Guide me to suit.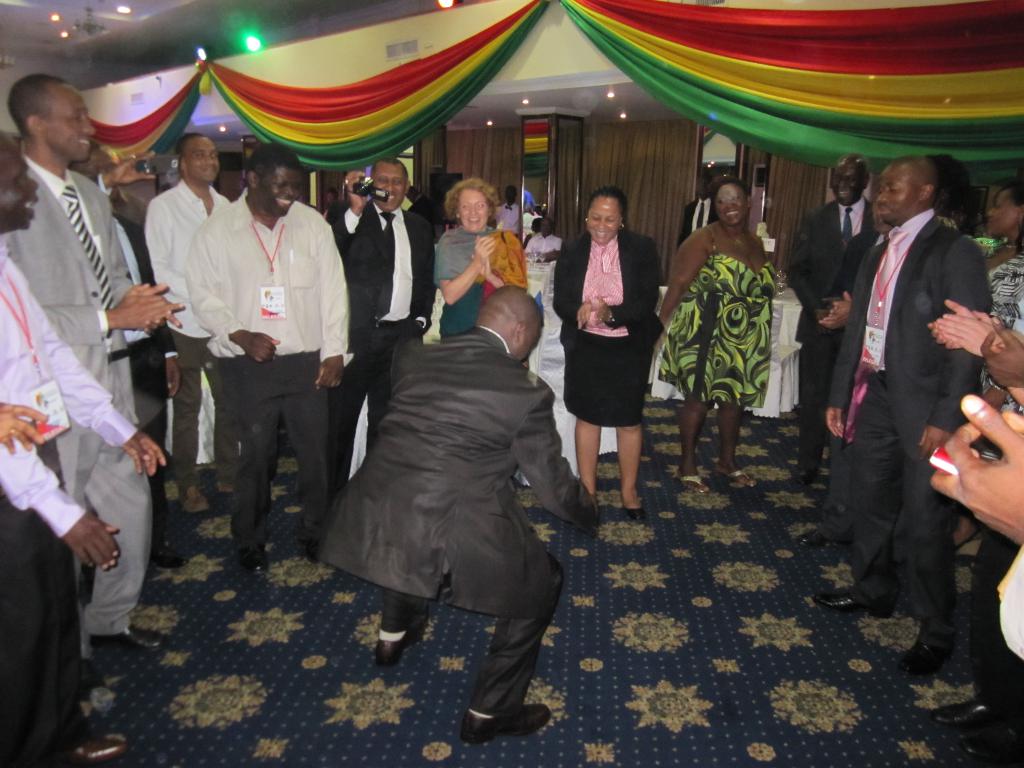
Guidance: BBox(784, 197, 883, 470).
